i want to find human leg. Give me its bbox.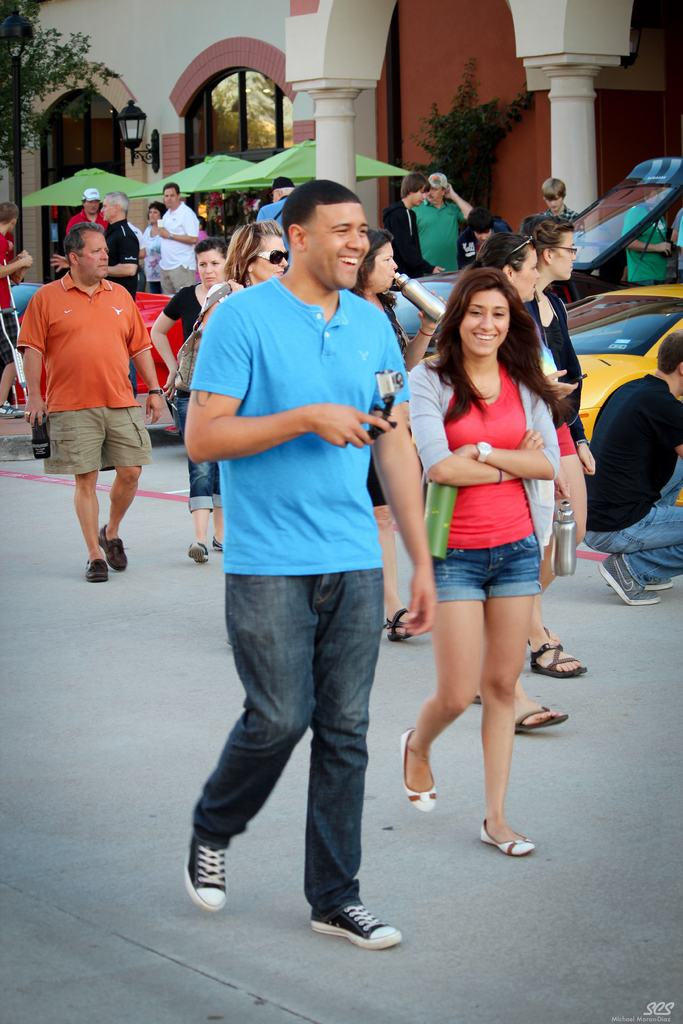
56, 390, 113, 594.
